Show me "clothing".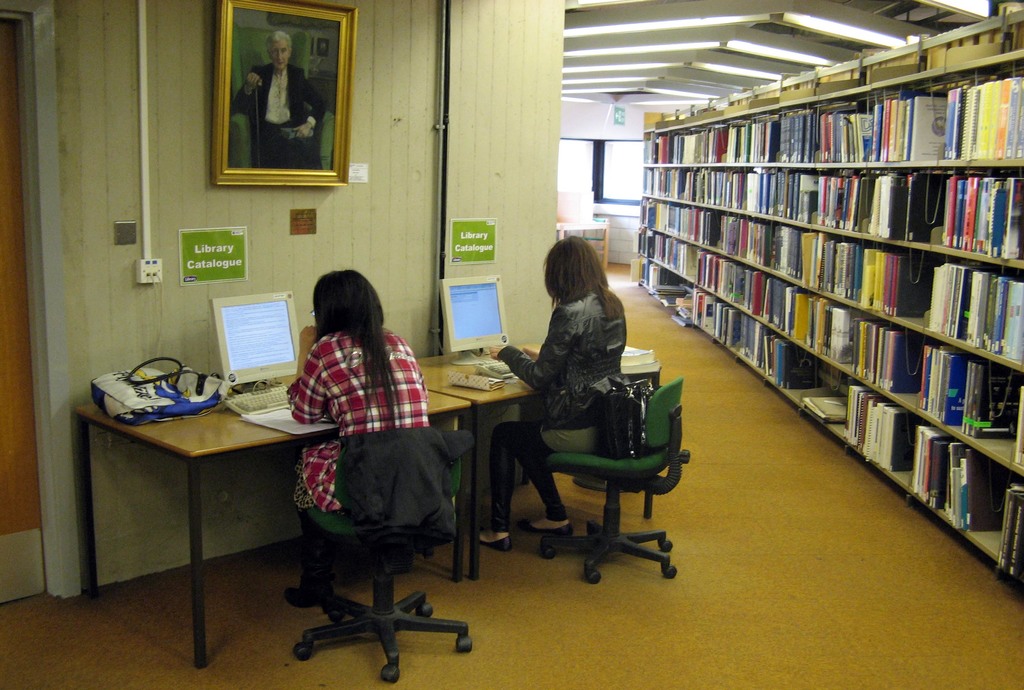
"clothing" is here: pyautogui.locateOnScreen(268, 305, 431, 522).
